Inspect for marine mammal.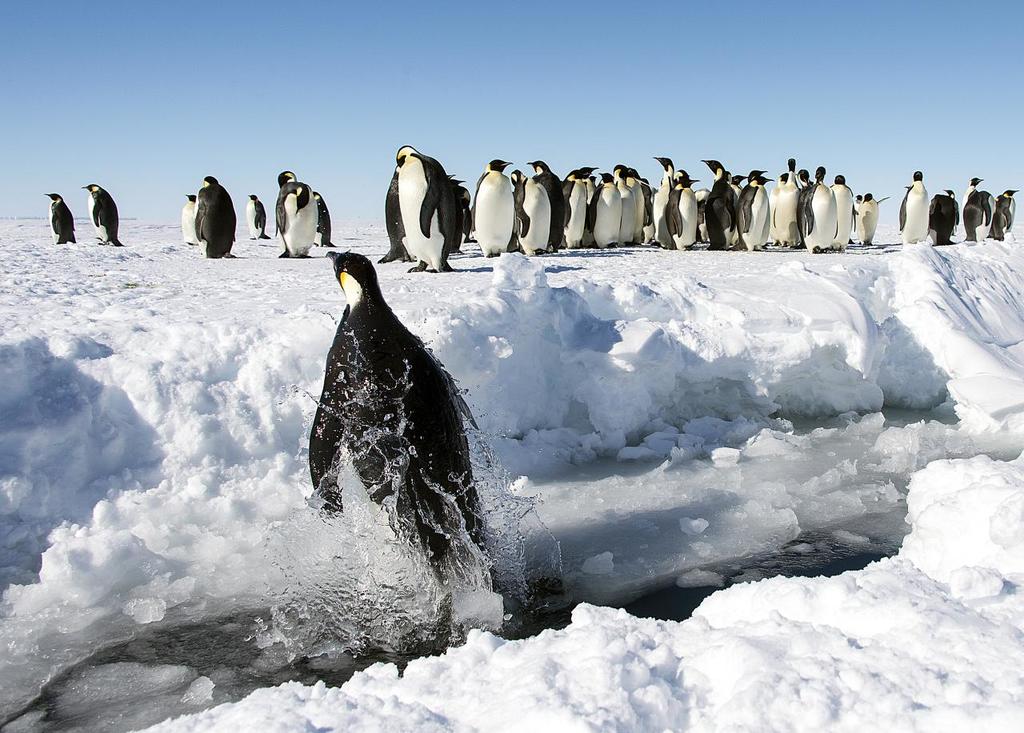
Inspection: left=438, top=171, right=472, bottom=210.
